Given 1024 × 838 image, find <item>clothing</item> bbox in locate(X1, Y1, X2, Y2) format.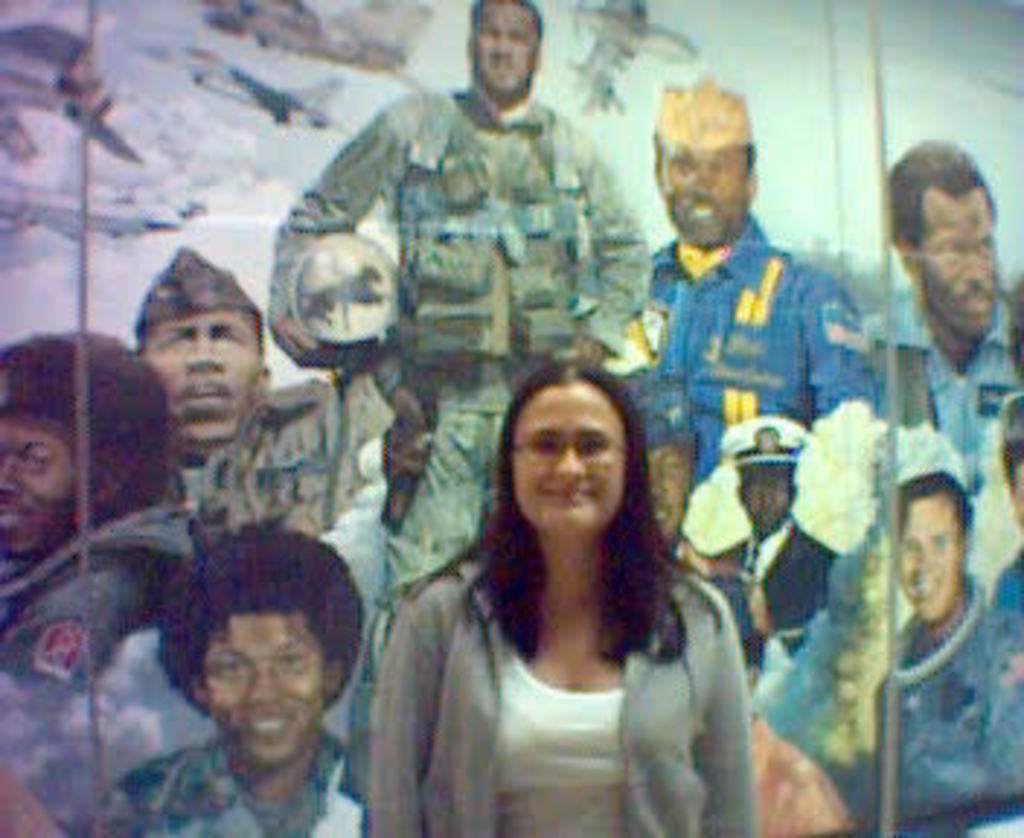
locate(855, 576, 1021, 835).
